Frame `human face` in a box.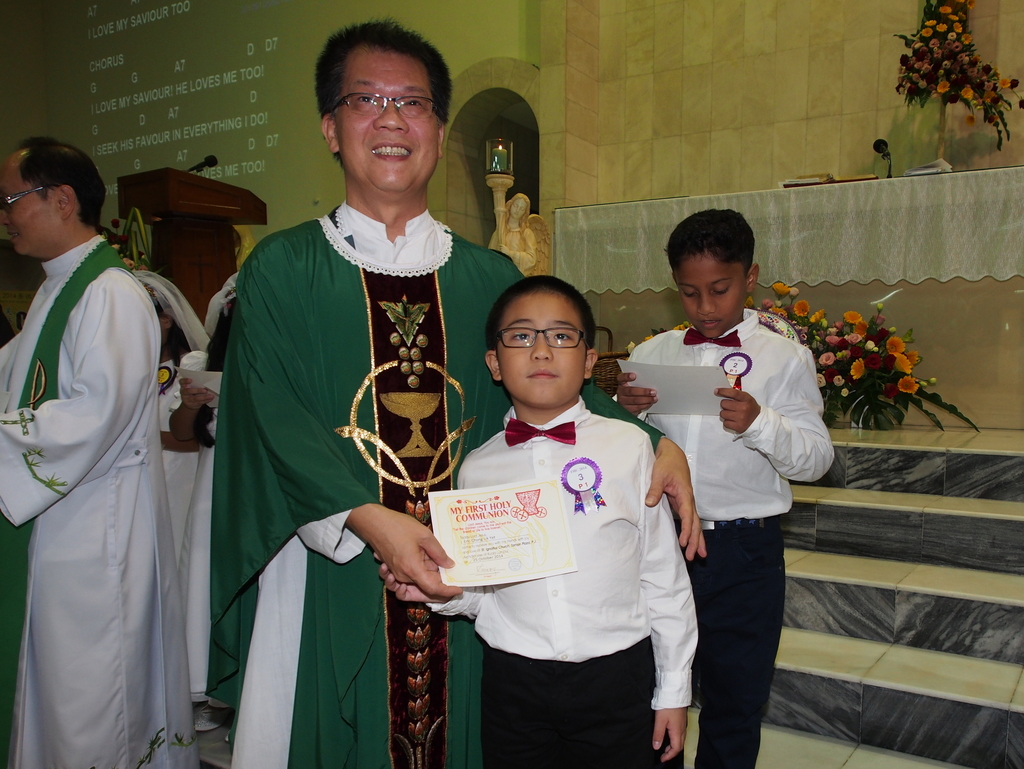
left=0, top=155, right=57, bottom=256.
